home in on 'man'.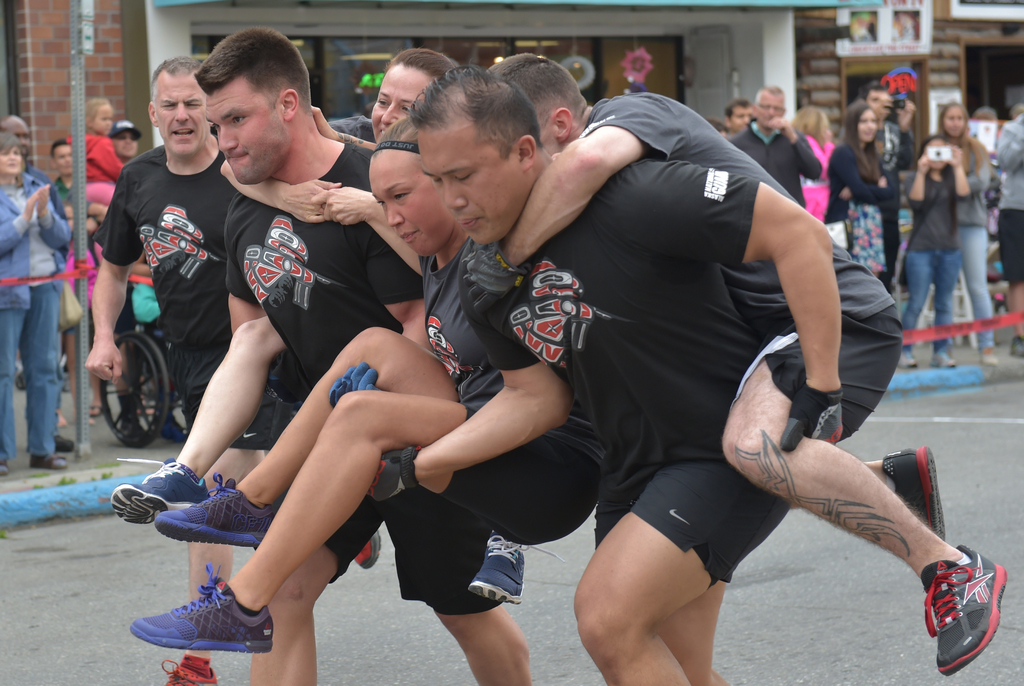
Homed in at detection(732, 82, 824, 209).
